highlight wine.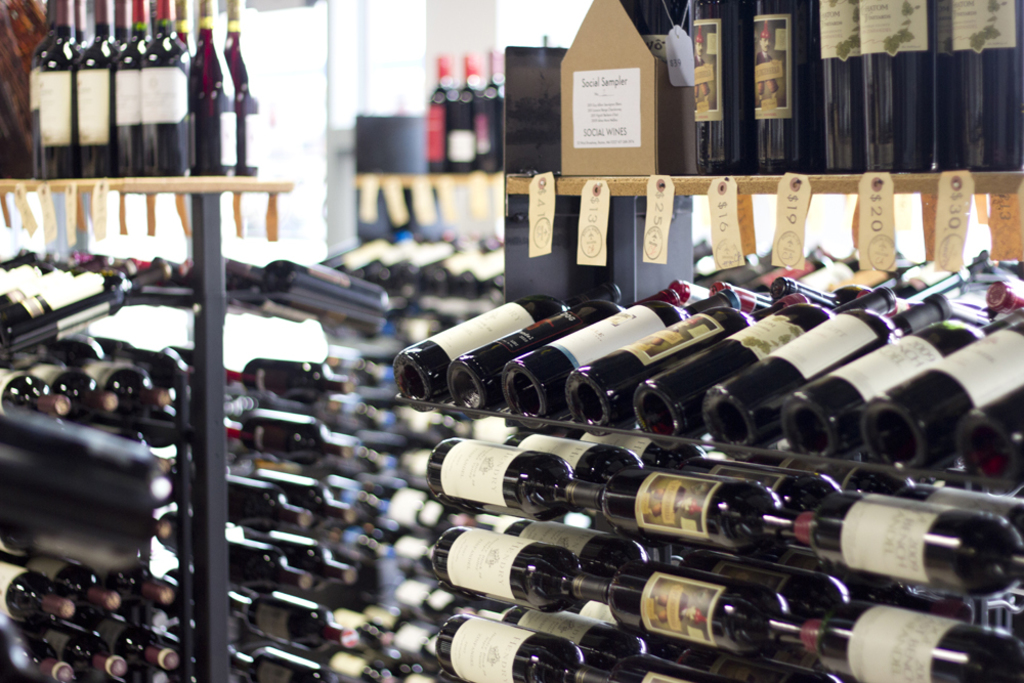
Highlighted region: bbox(29, 557, 123, 611).
